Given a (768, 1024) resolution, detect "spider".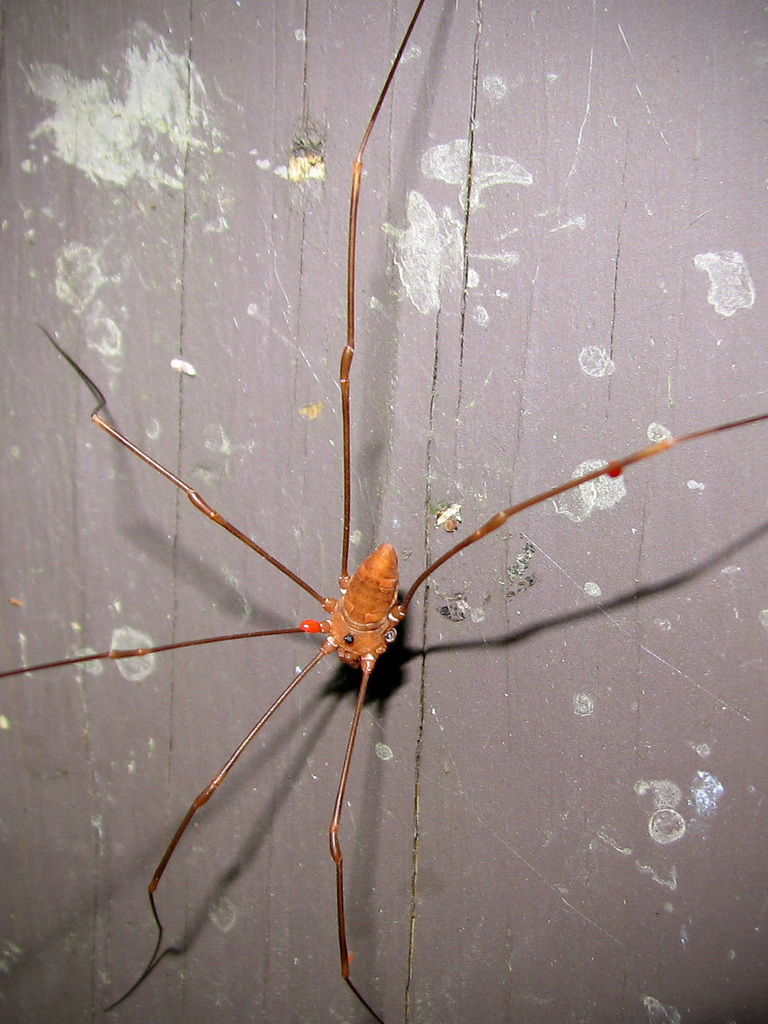
detection(0, 0, 767, 1023).
